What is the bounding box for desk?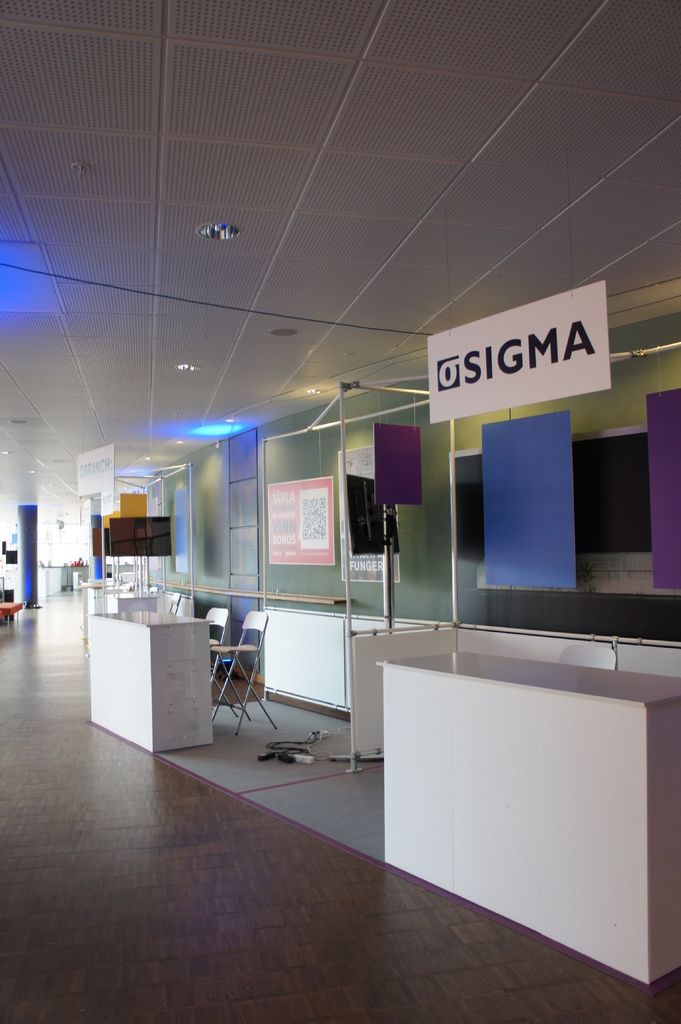
left=374, top=649, right=680, bottom=999.
